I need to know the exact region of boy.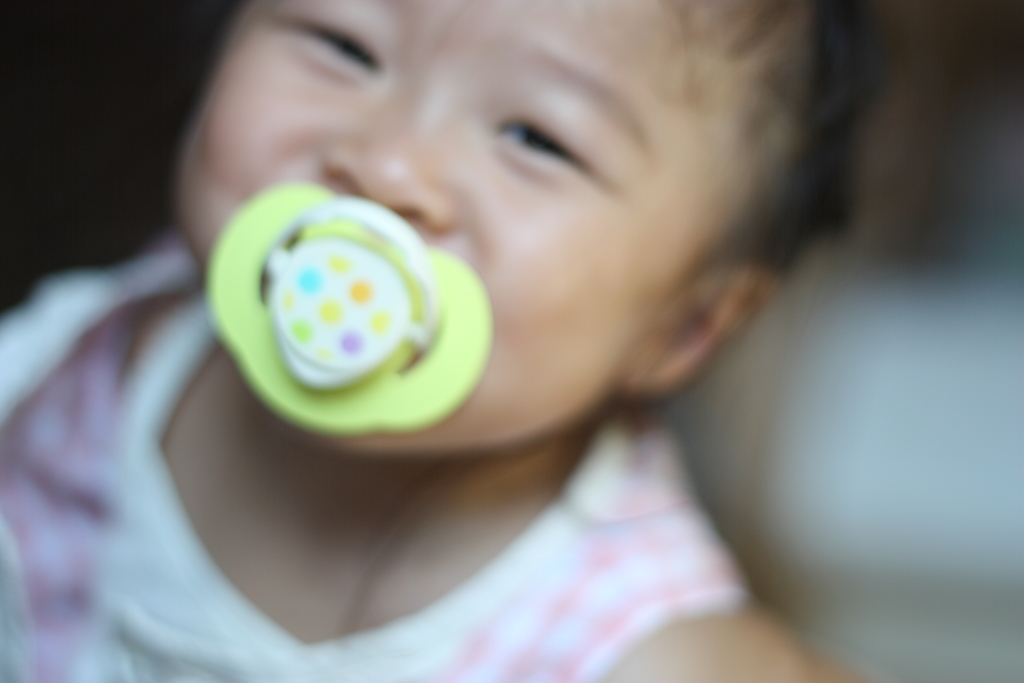
Region: 124/6/922/682.
